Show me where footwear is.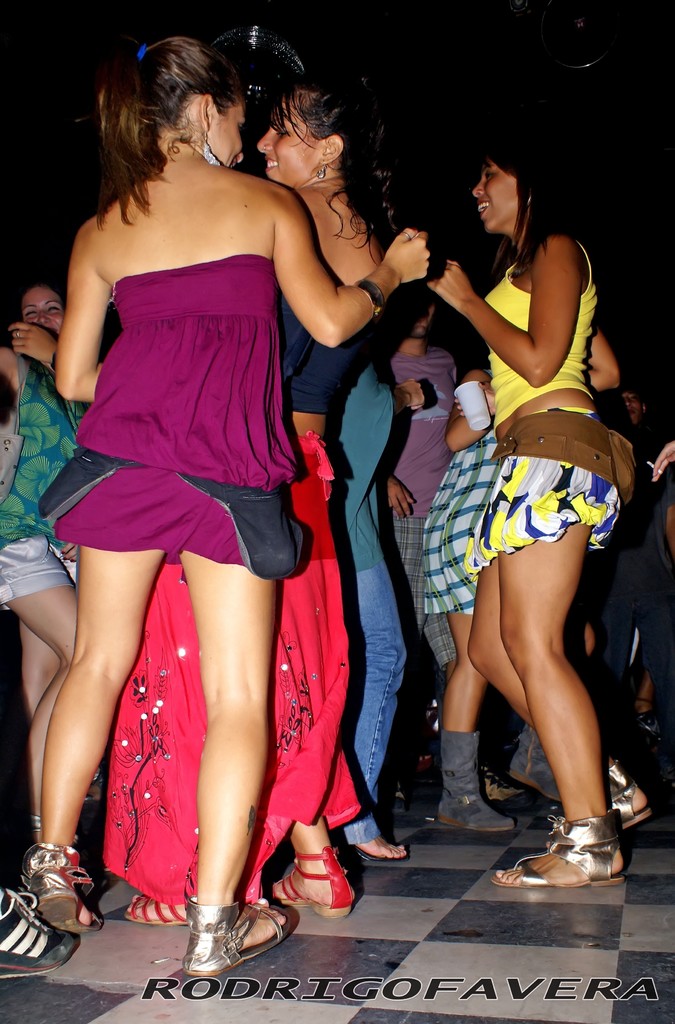
footwear is at [0, 884, 74, 980].
